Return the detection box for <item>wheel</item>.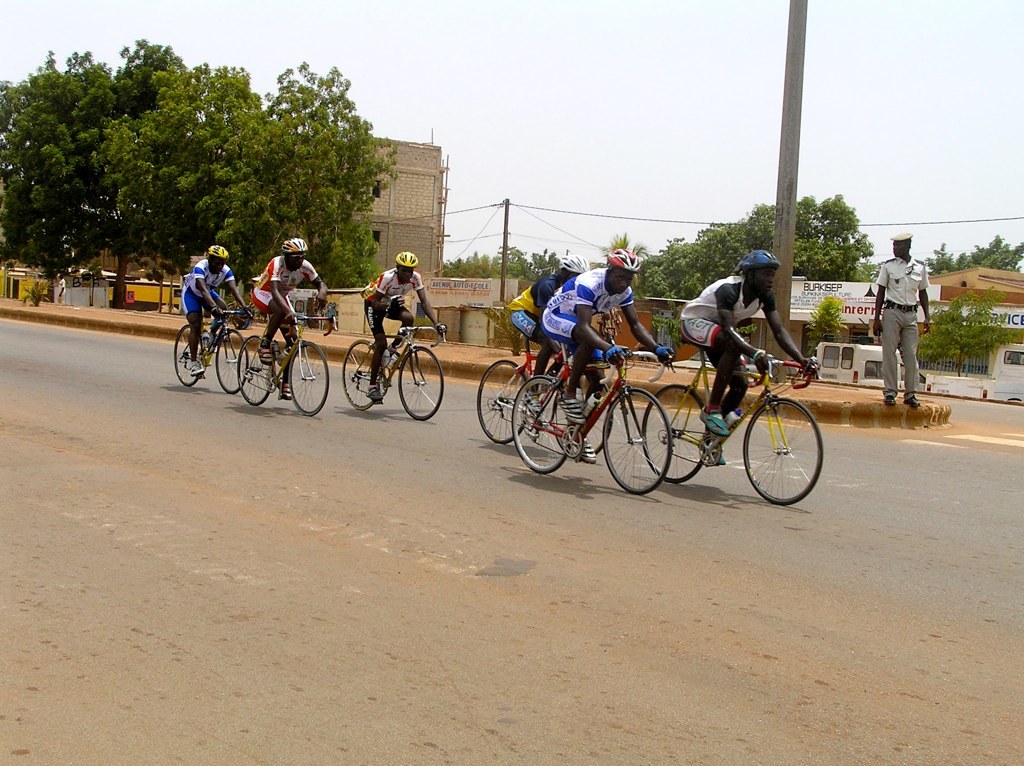
bbox=(642, 384, 712, 482).
